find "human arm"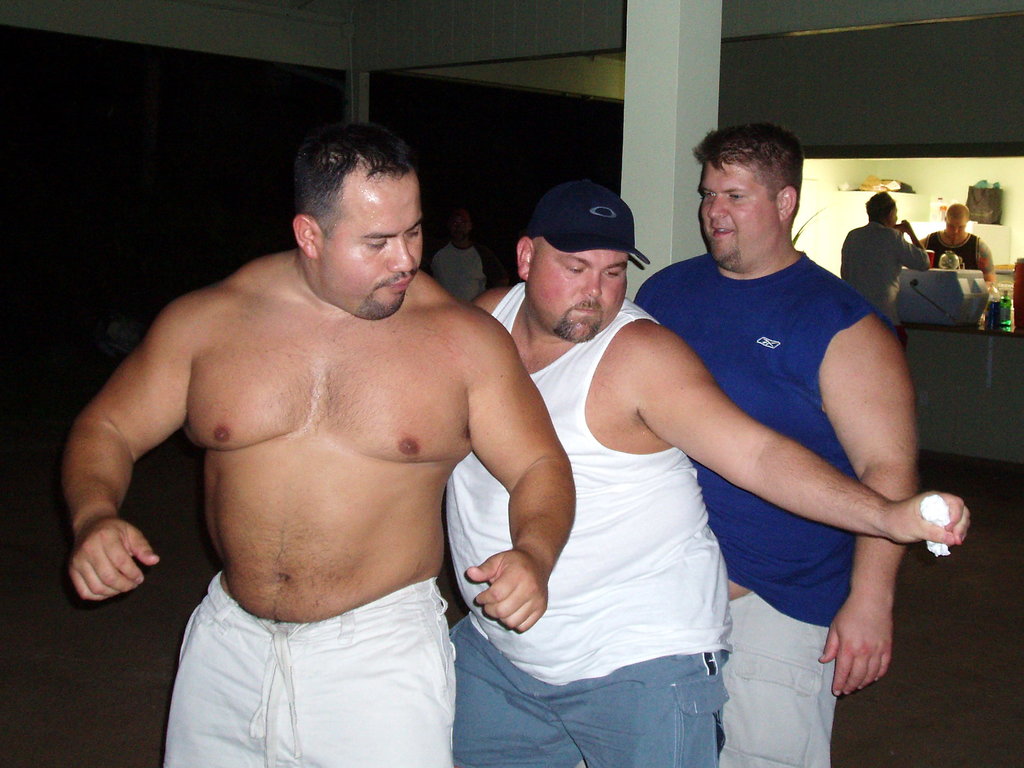
[left=61, top=309, right=193, bottom=636]
